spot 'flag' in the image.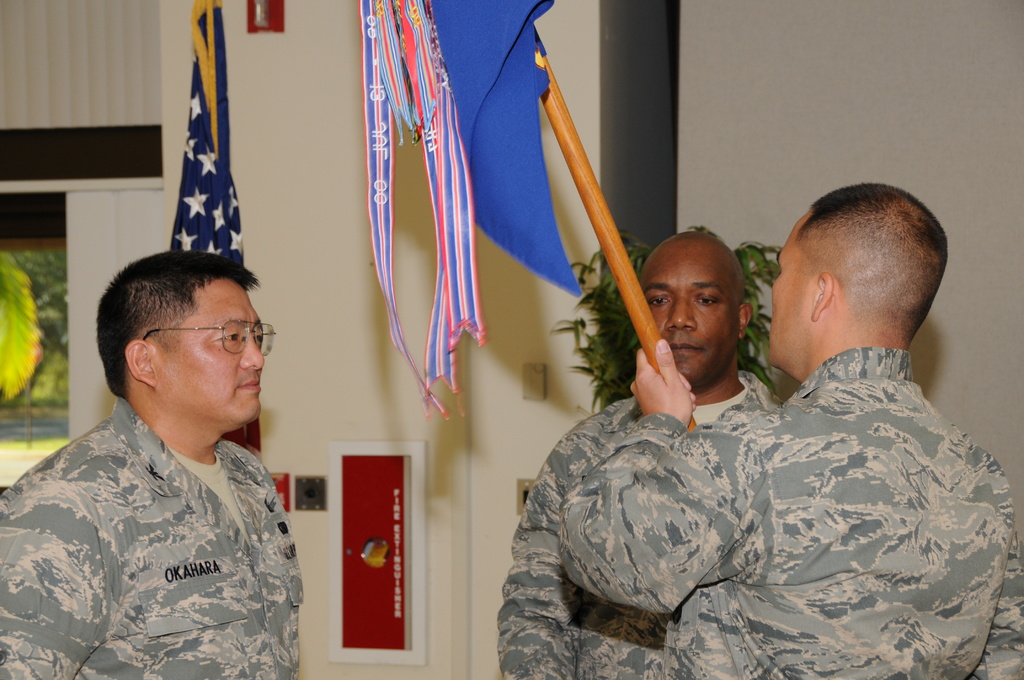
'flag' found at 148/43/240/319.
